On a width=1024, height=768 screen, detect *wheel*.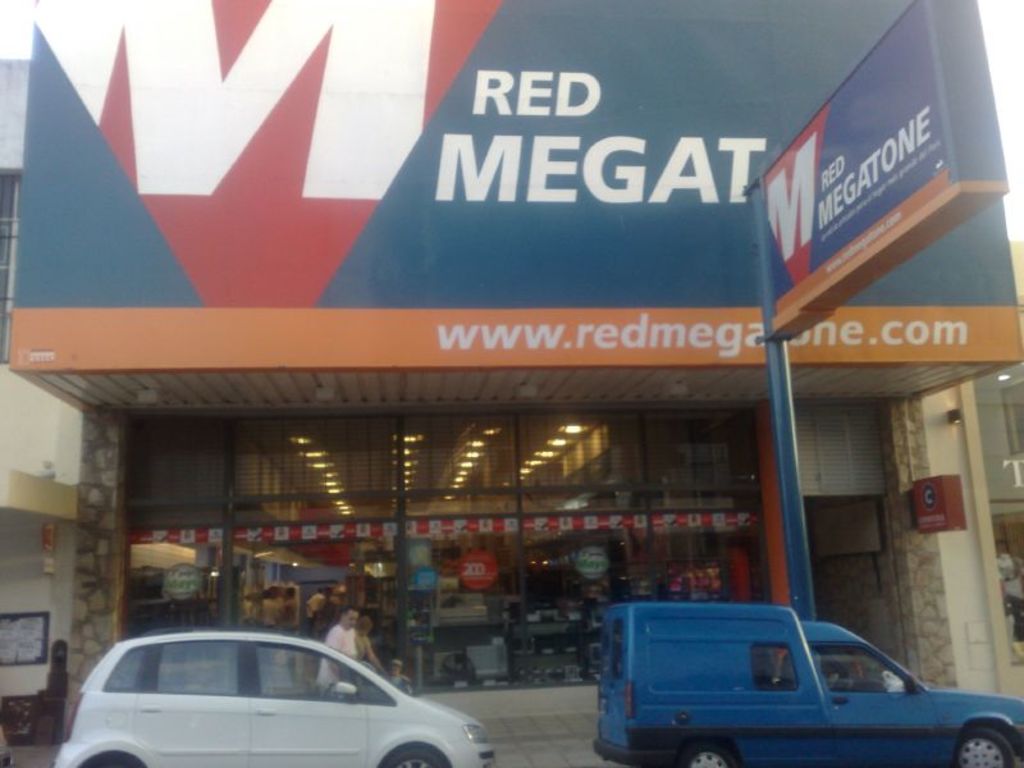
box=[961, 723, 1016, 767].
